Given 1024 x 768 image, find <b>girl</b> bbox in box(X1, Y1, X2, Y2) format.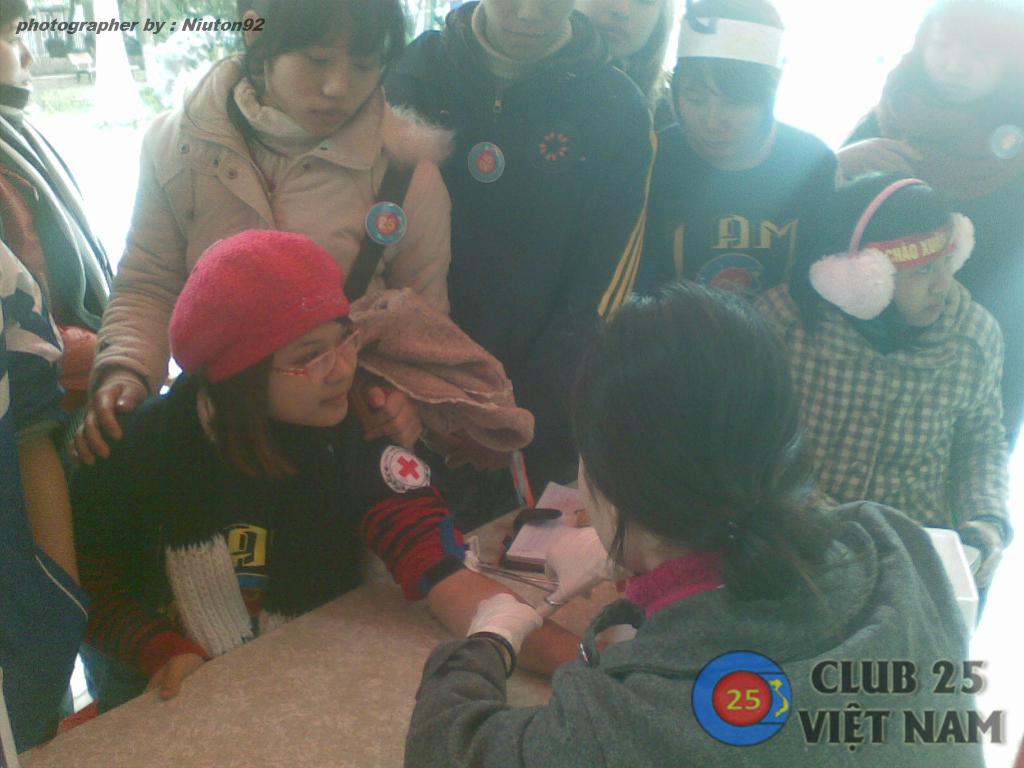
box(842, 3, 1021, 452).
